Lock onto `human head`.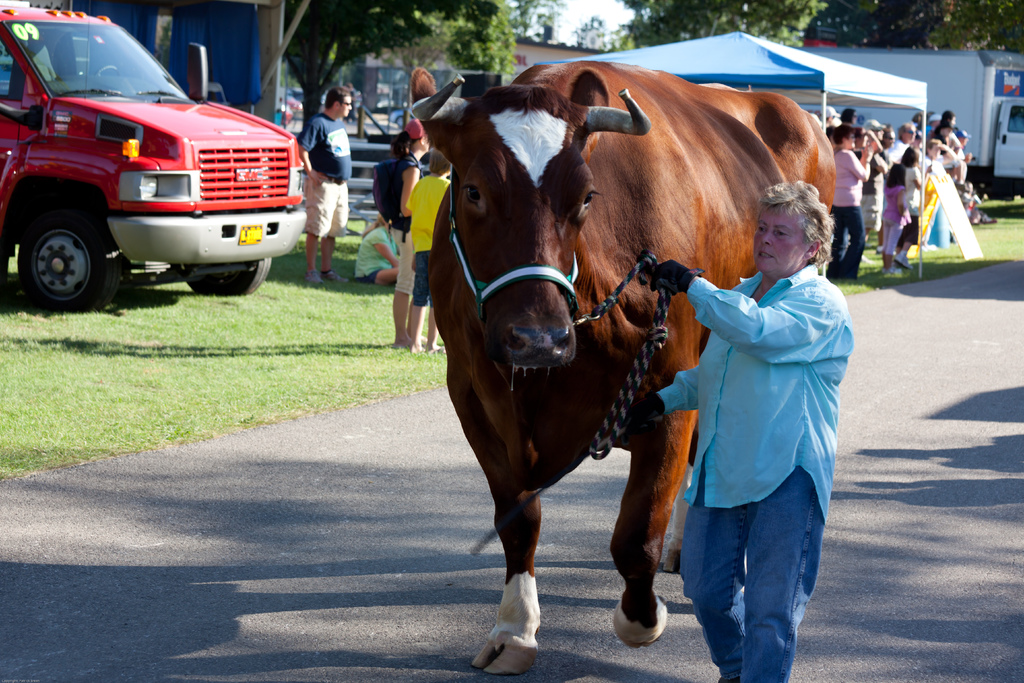
Locked: bbox=[819, 104, 840, 126].
